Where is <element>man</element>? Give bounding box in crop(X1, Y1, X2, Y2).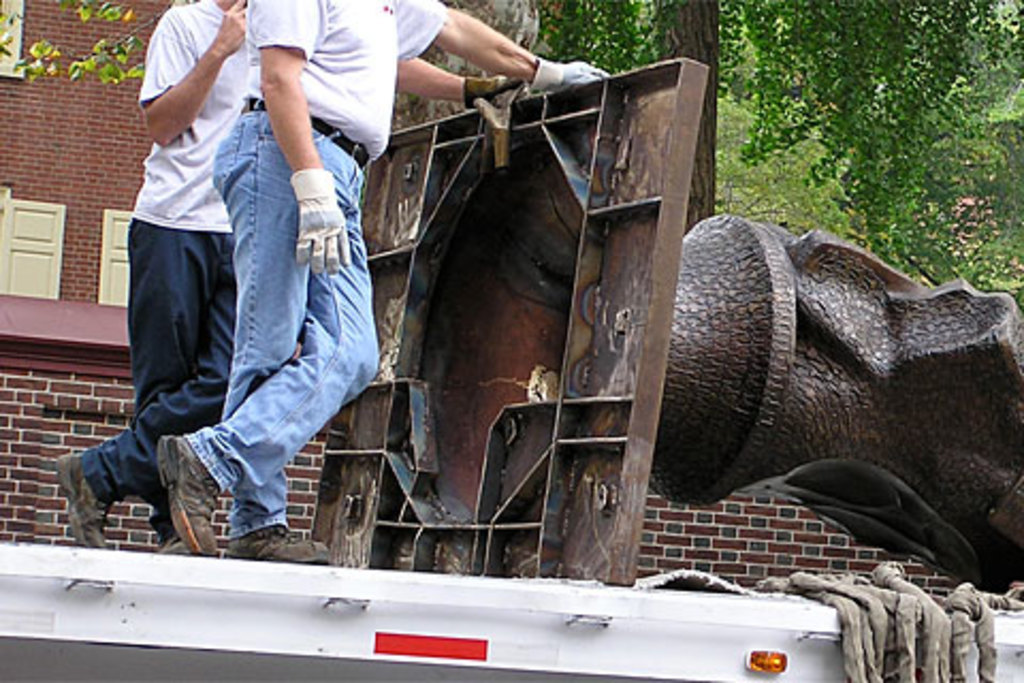
crop(47, 0, 533, 553).
